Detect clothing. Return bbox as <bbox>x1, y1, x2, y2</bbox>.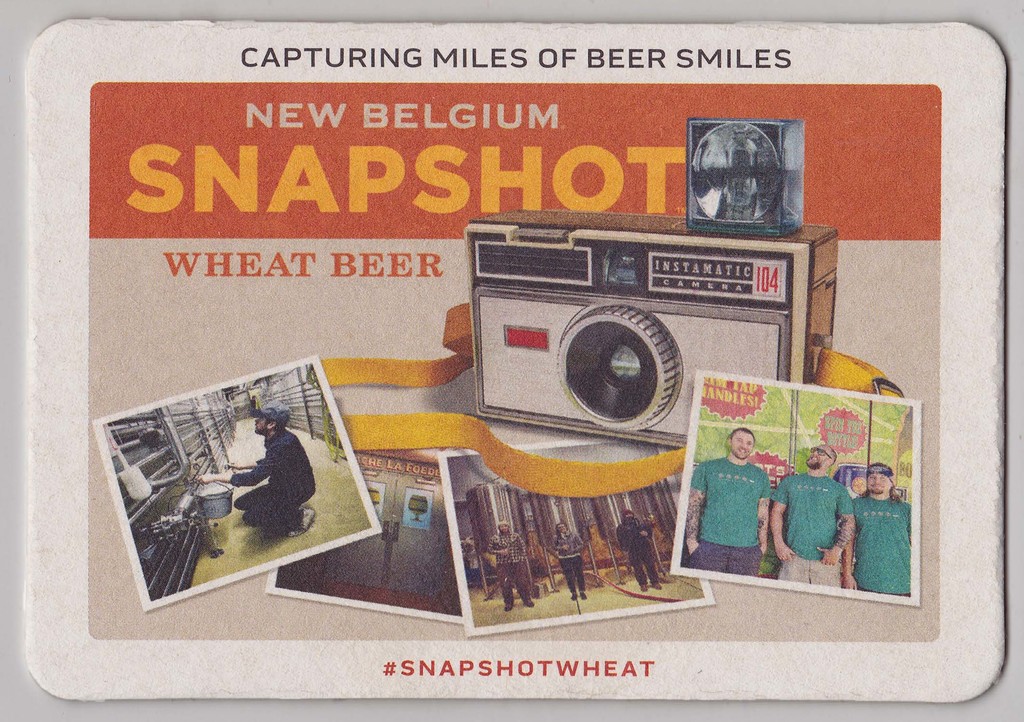
<bbox>548, 536, 586, 594</bbox>.
